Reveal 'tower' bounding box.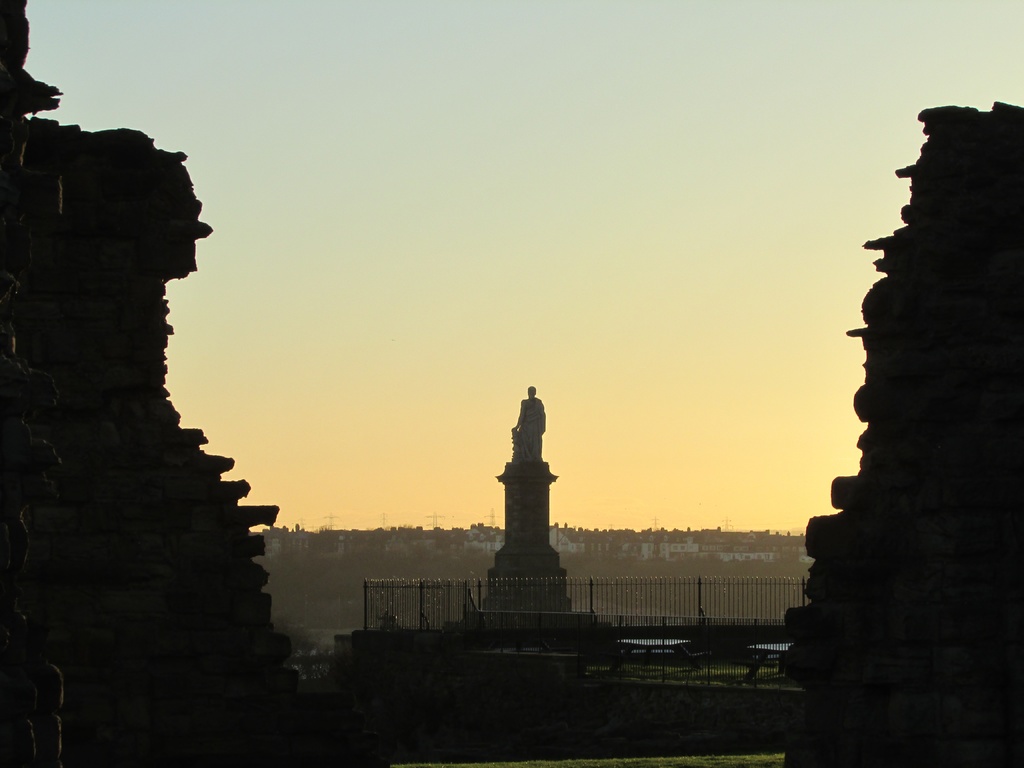
Revealed: <box>486,388,577,623</box>.
